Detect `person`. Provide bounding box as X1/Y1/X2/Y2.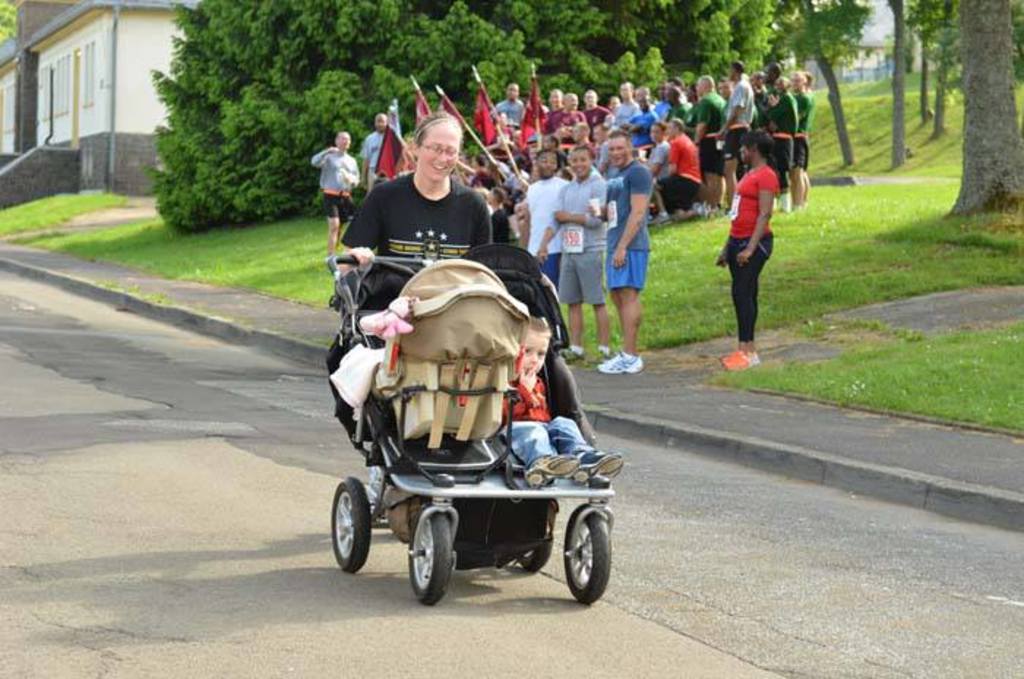
603/130/652/373.
